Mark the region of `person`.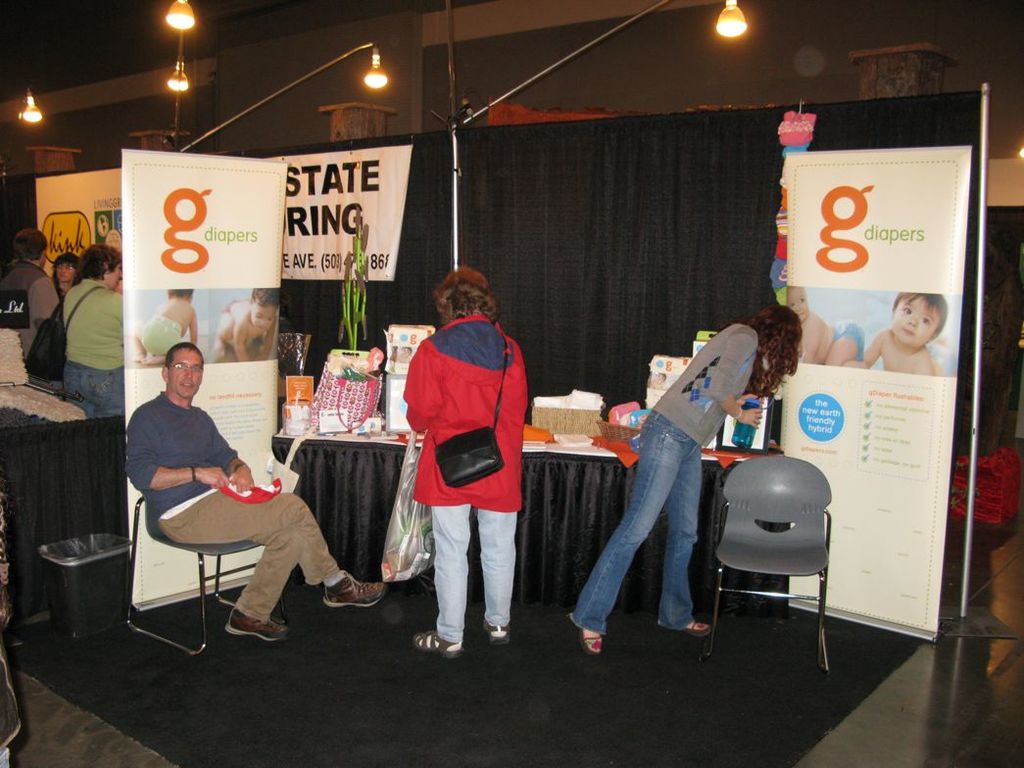
Region: left=390, top=248, right=533, bottom=668.
